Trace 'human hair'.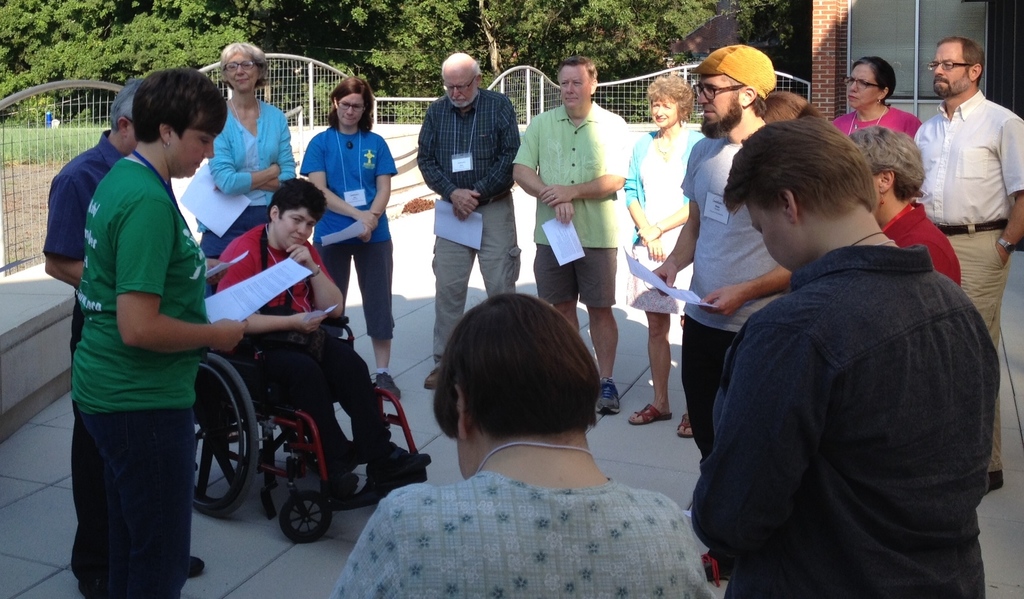
Traced to locate(724, 72, 766, 118).
